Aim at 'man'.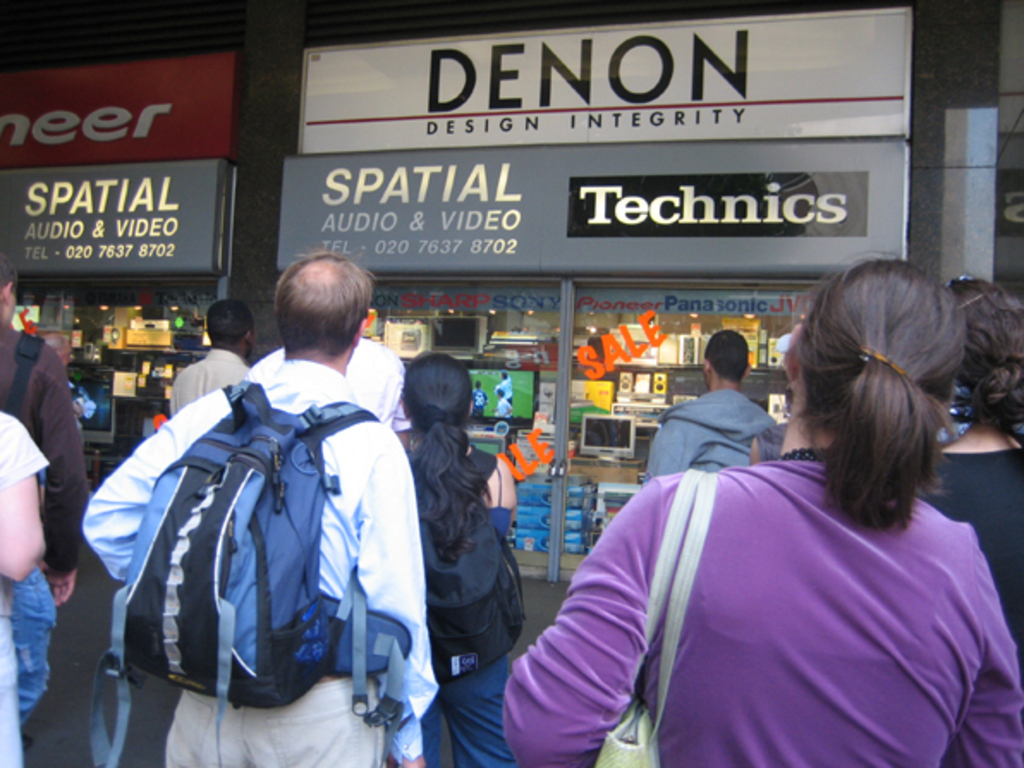
Aimed at <box>163,299,258,423</box>.
